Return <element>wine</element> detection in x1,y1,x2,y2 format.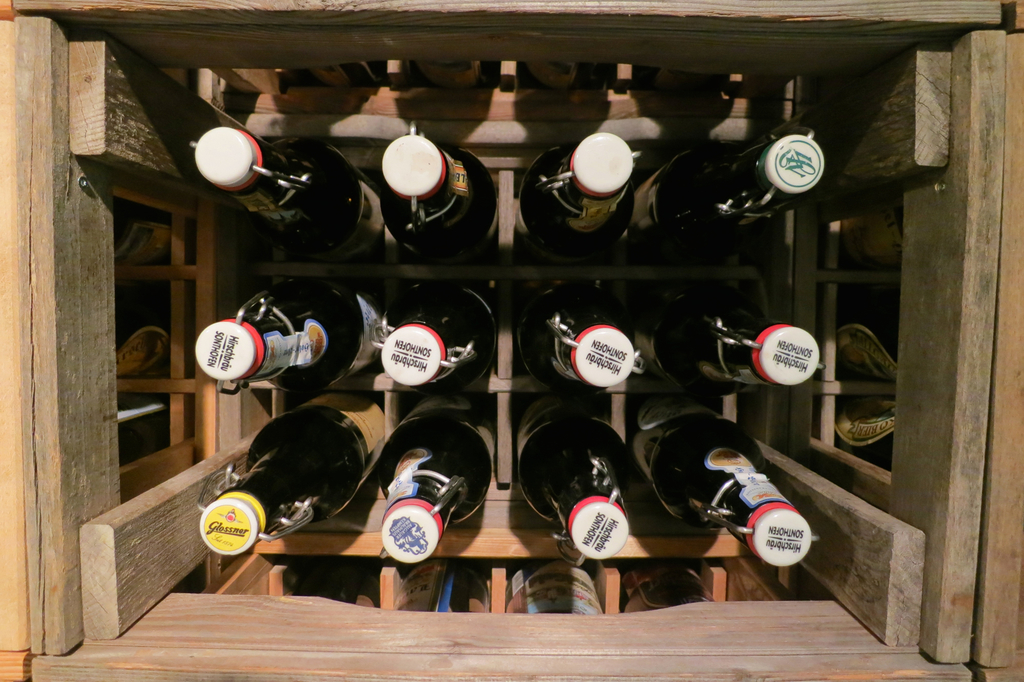
390,555,490,613.
